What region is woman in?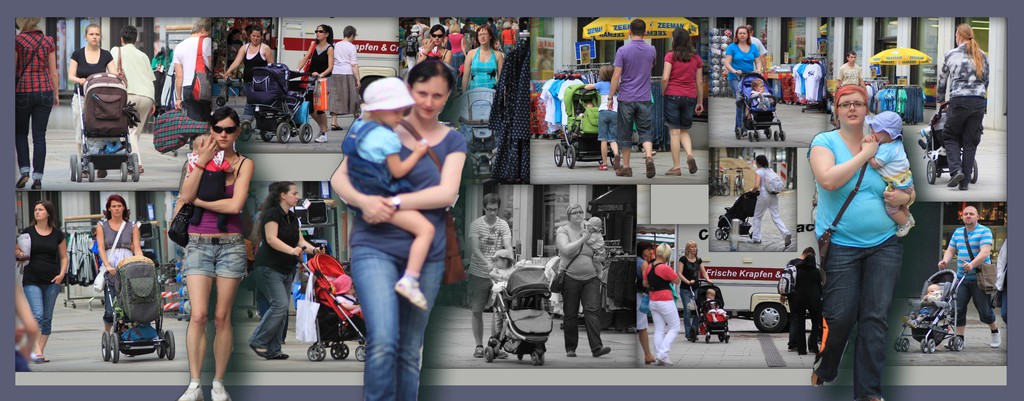
select_region(330, 28, 368, 131).
